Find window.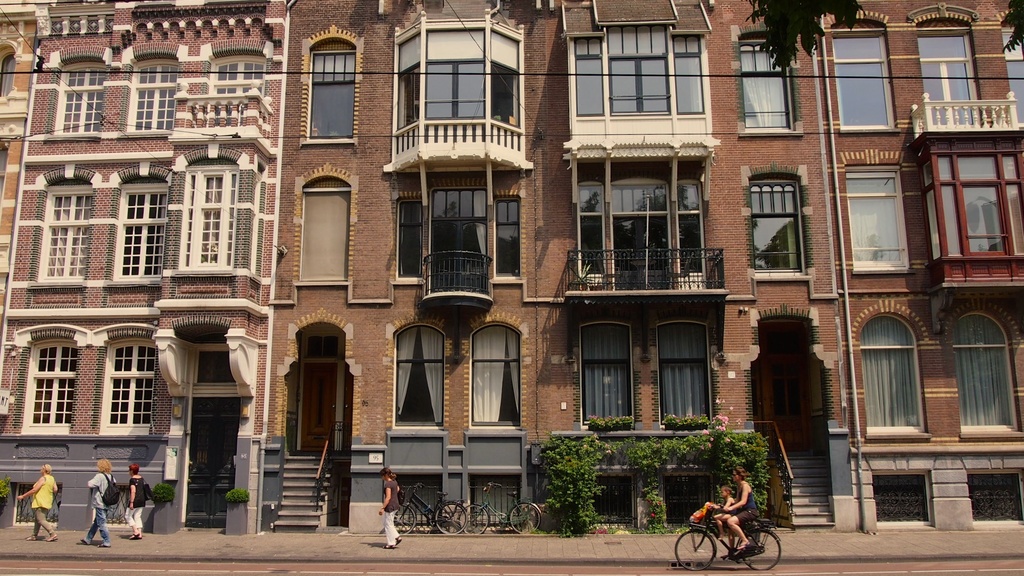
pyautogui.locateOnScreen(40, 46, 109, 142).
